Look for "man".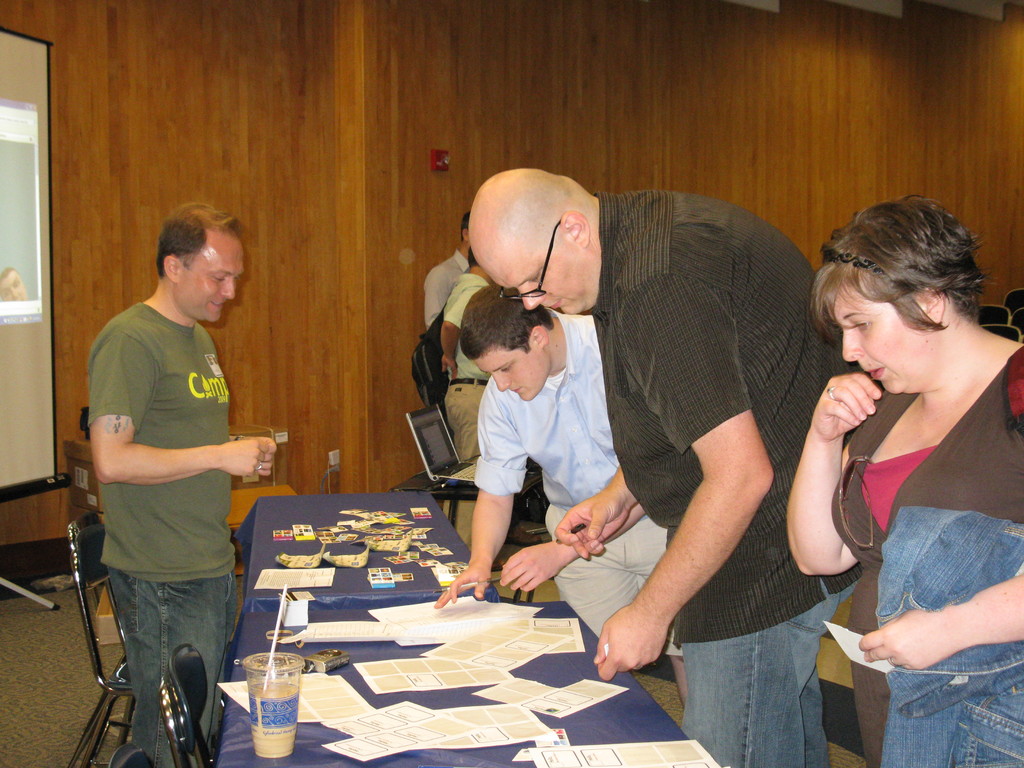
Found: 433:283:698:718.
